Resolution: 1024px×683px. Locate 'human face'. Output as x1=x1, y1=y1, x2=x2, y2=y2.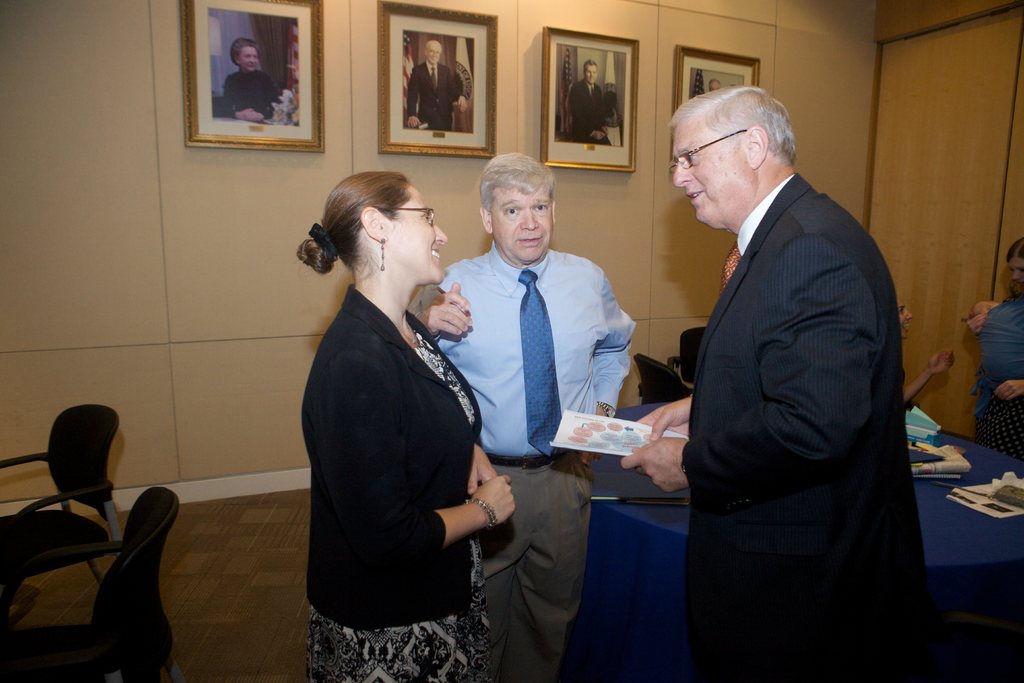
x1=584, y1=66, x2=596, y2=76.
